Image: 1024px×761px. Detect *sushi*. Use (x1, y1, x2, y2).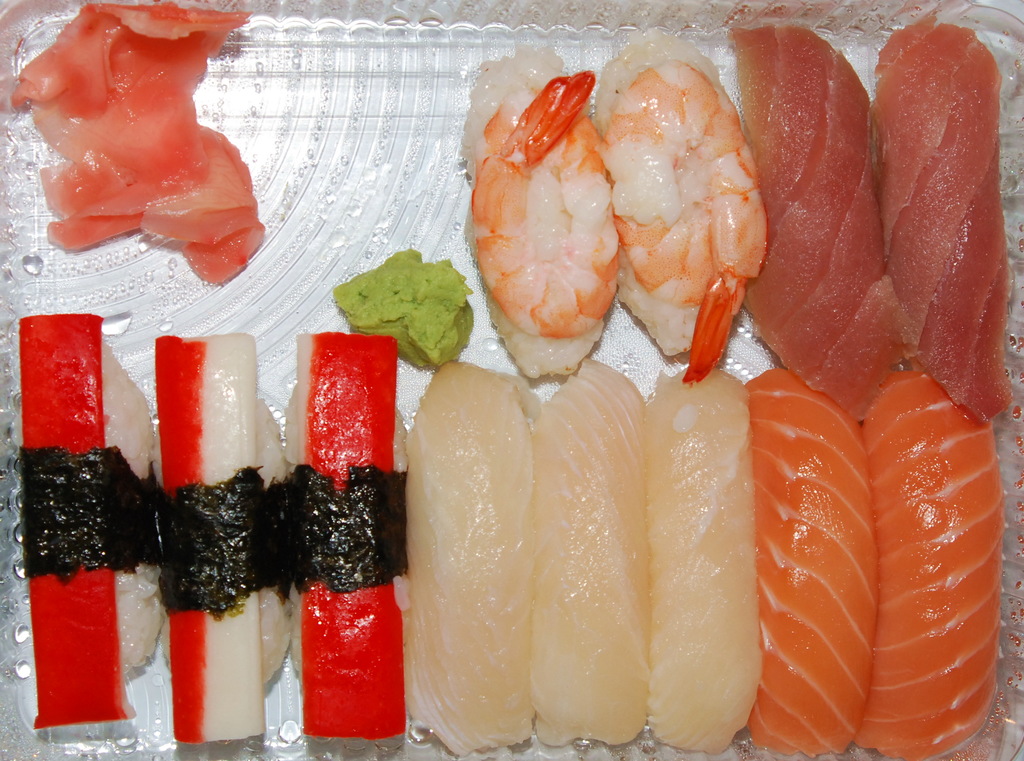
(6, 0, 252, 300).
